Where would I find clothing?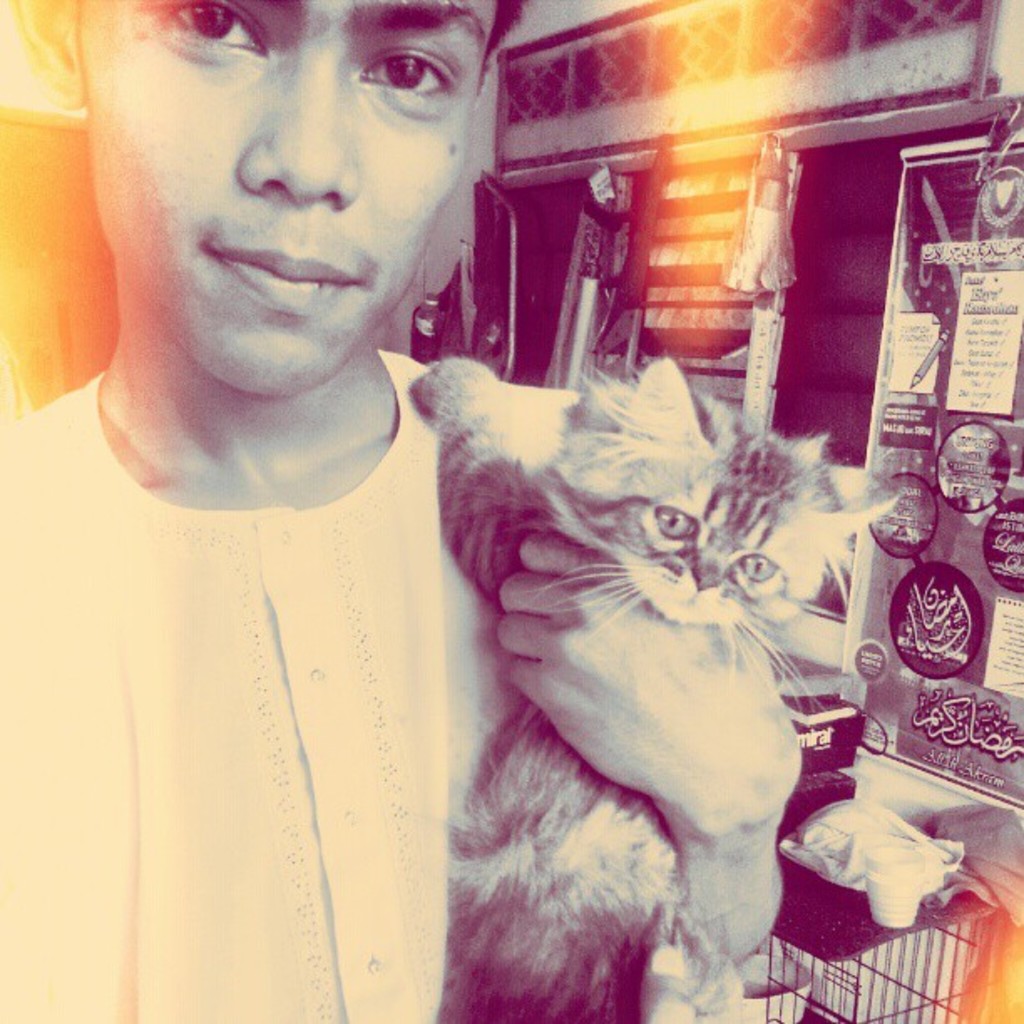
At BBox(2, 289, 525, 965).
